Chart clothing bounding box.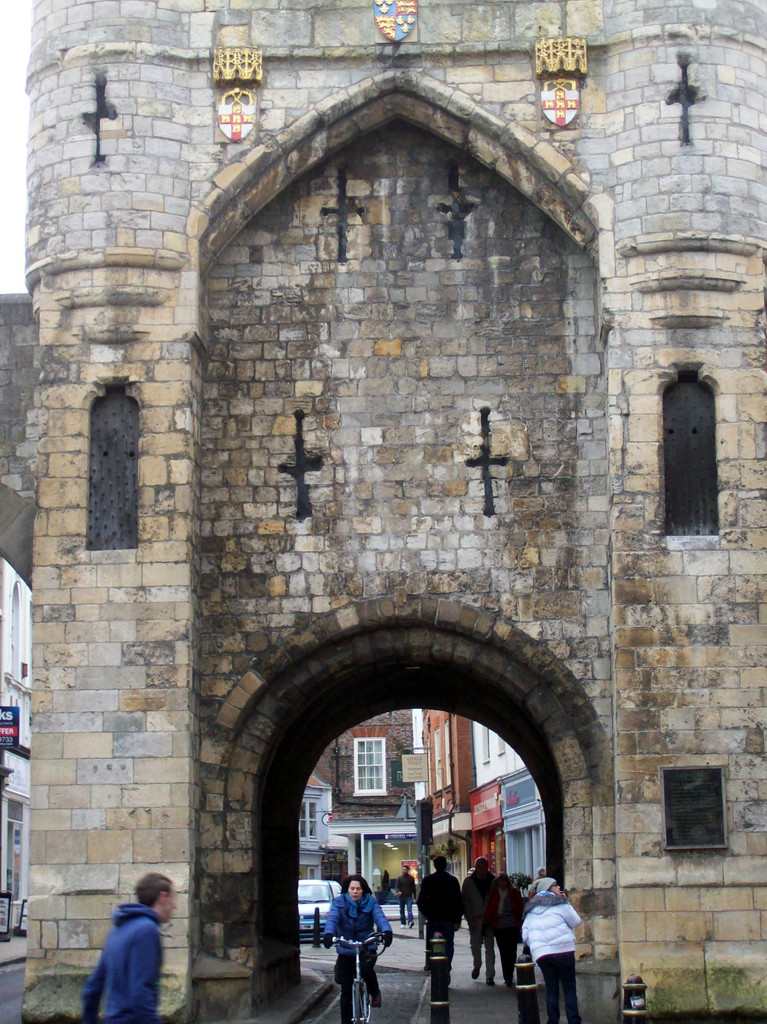
Charted: box=[459, 863, 499, 977].
